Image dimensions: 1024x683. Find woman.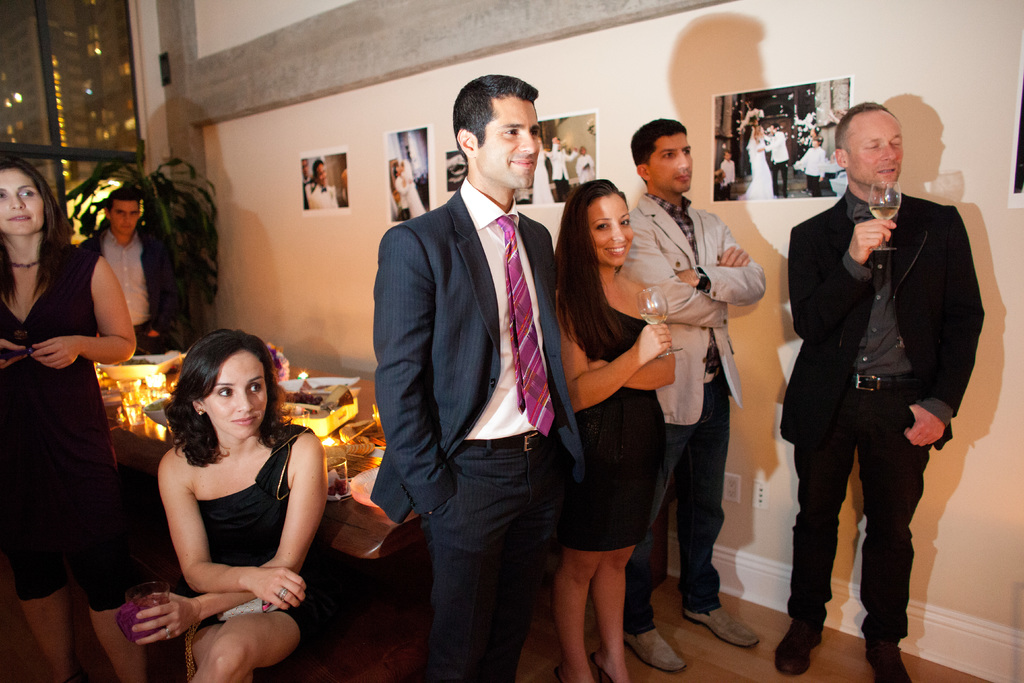
(553,176,679,682).
